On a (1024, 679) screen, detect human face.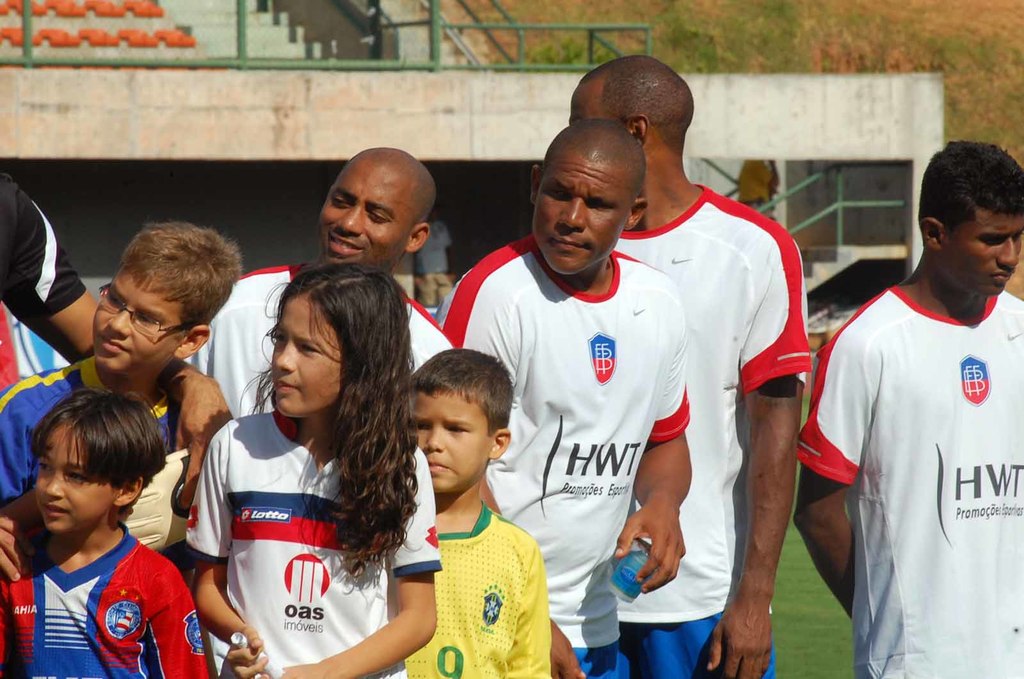
[946,213,1023,292].
